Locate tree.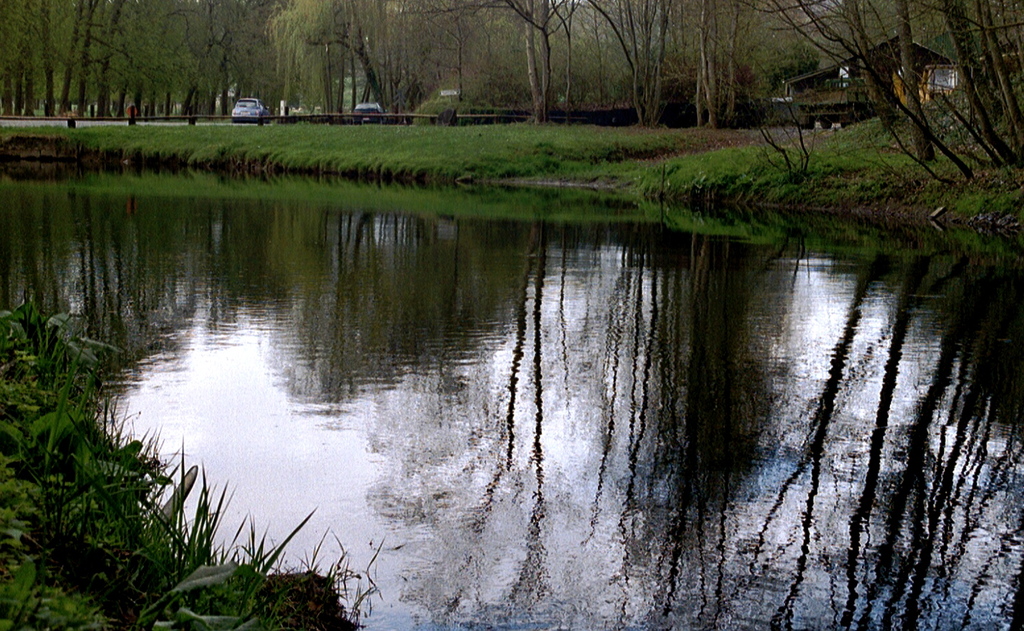
Bounding box: region(674, 0, 730, 121).
